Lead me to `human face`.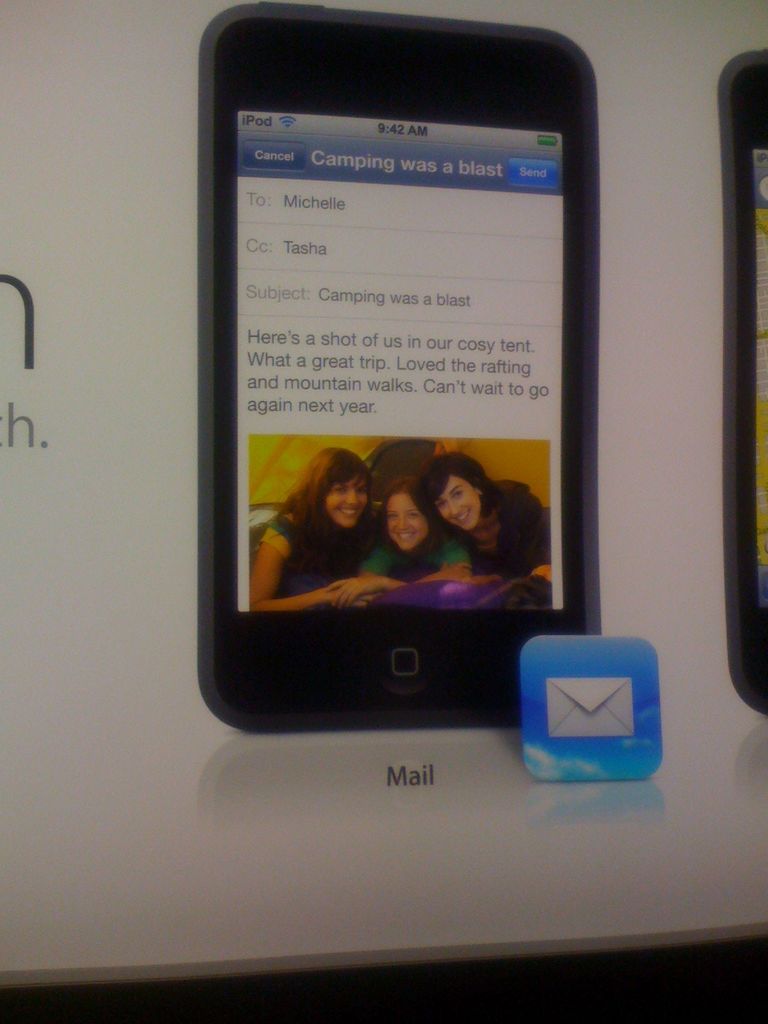
Lead to 434/481/478/534.
